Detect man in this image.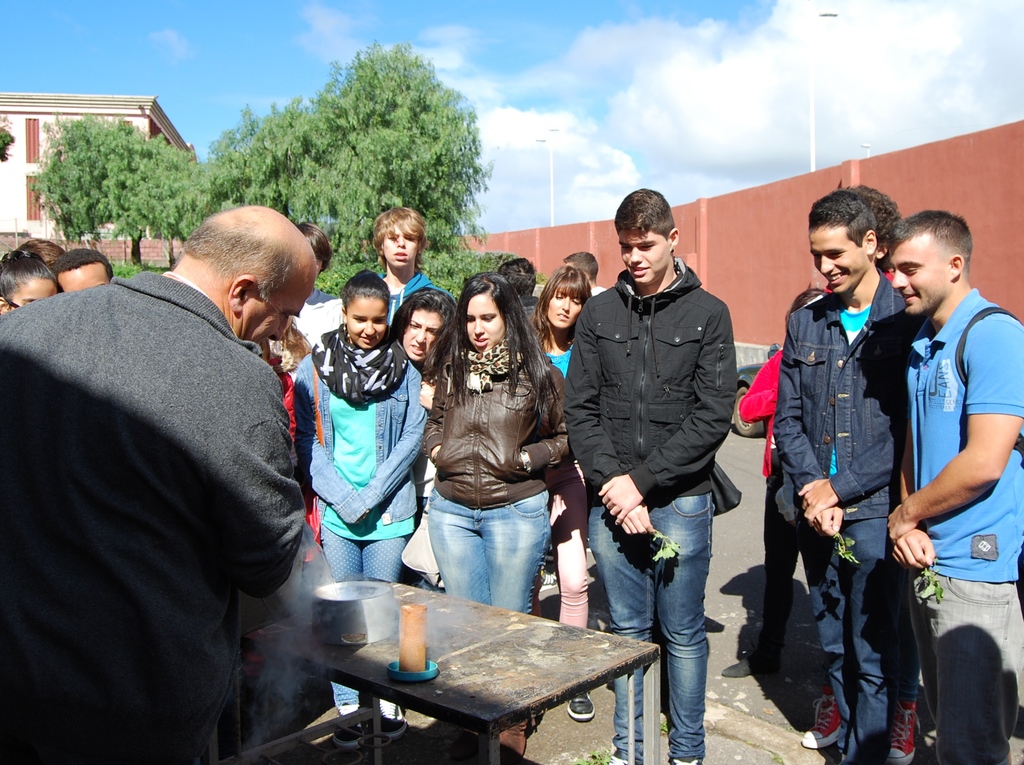
Detection: [775, 189, 924, 764].
